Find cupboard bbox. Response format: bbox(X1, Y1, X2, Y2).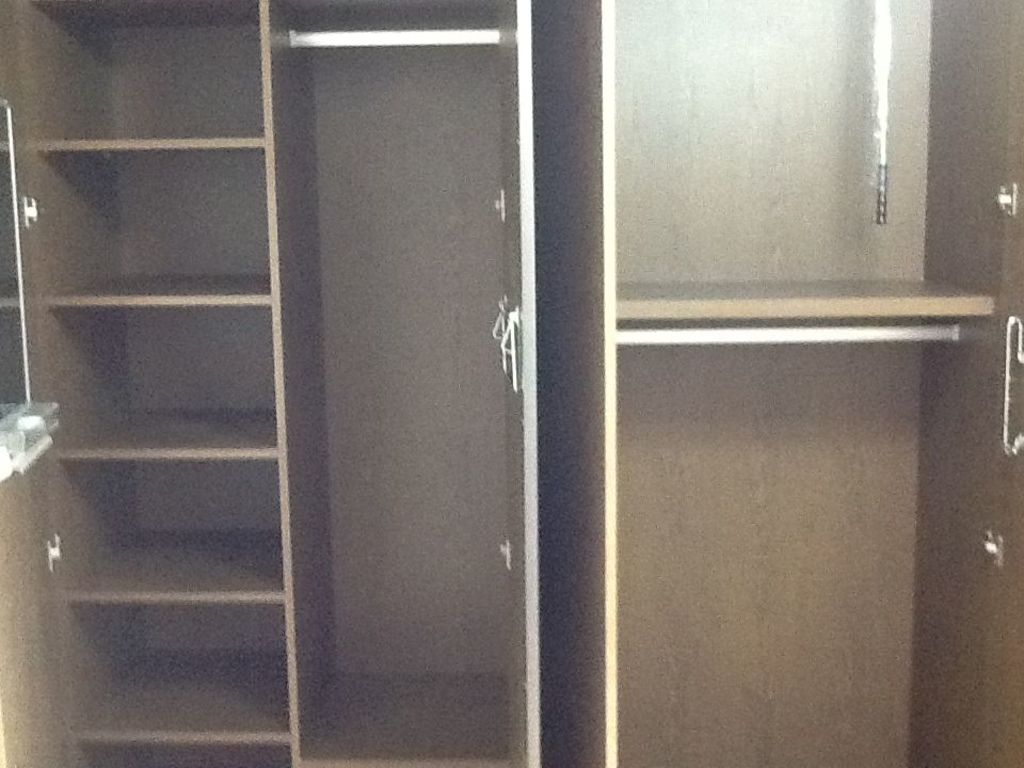
bbox(0, 0, 540, 767).
